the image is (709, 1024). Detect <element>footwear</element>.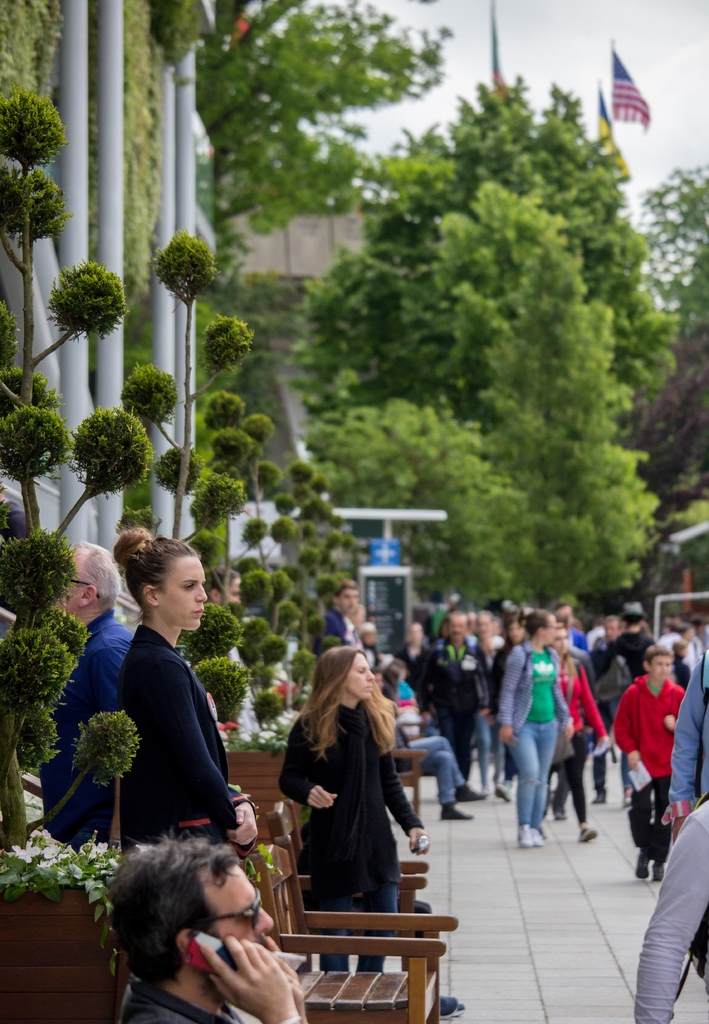
Detection: <box>554,808,566,817</box>.
